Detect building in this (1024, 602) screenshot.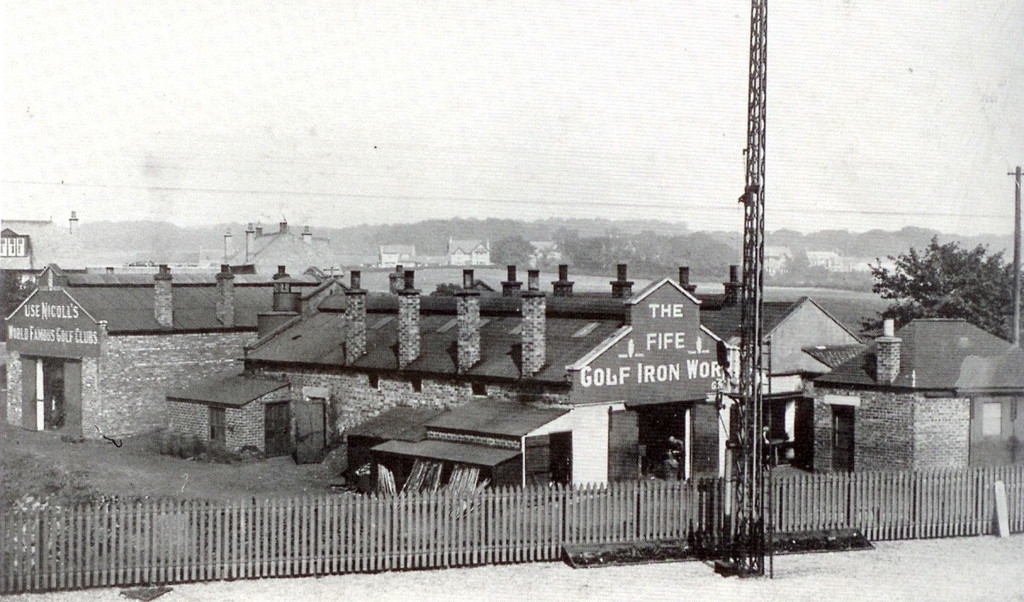
Detection: left=521, top=243, right=565, bottom=265.
